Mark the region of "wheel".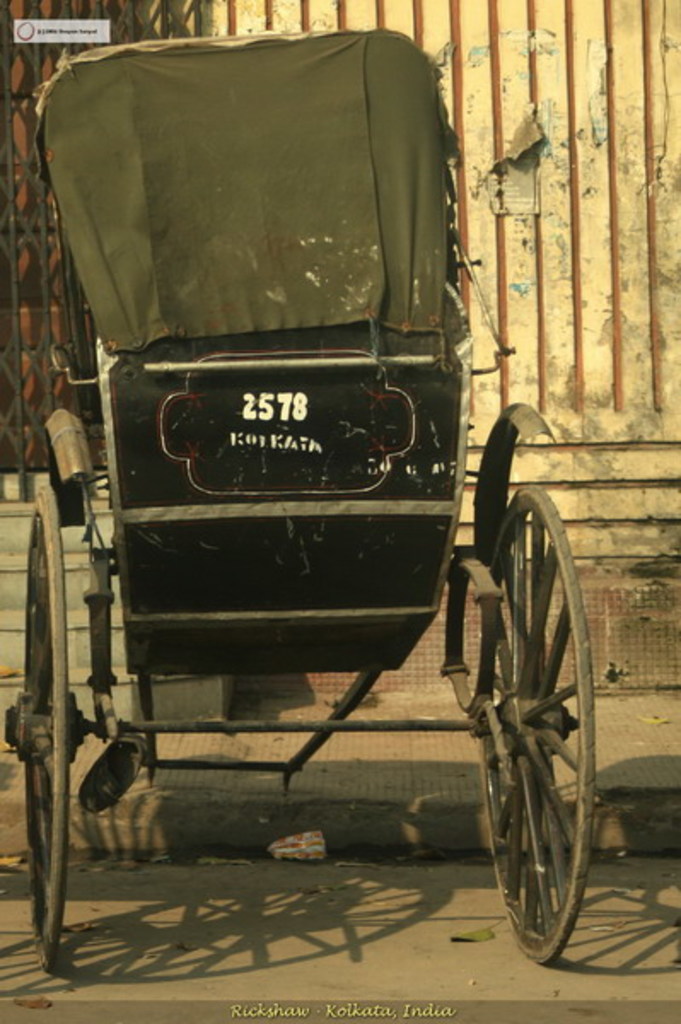
Region: (464, 490, 597, 976).
